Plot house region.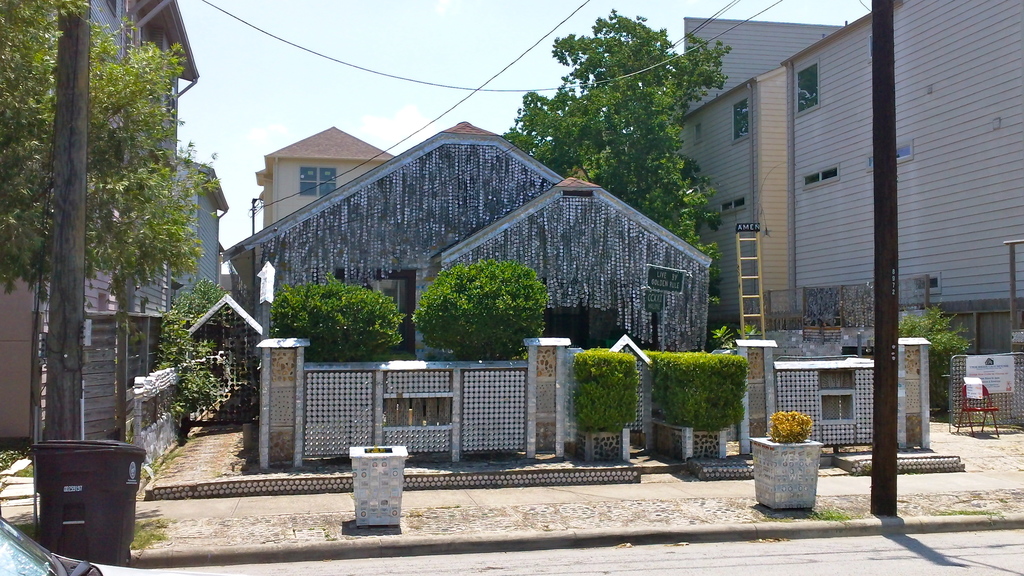
Plotted at box(242, 120, 406, 229).
